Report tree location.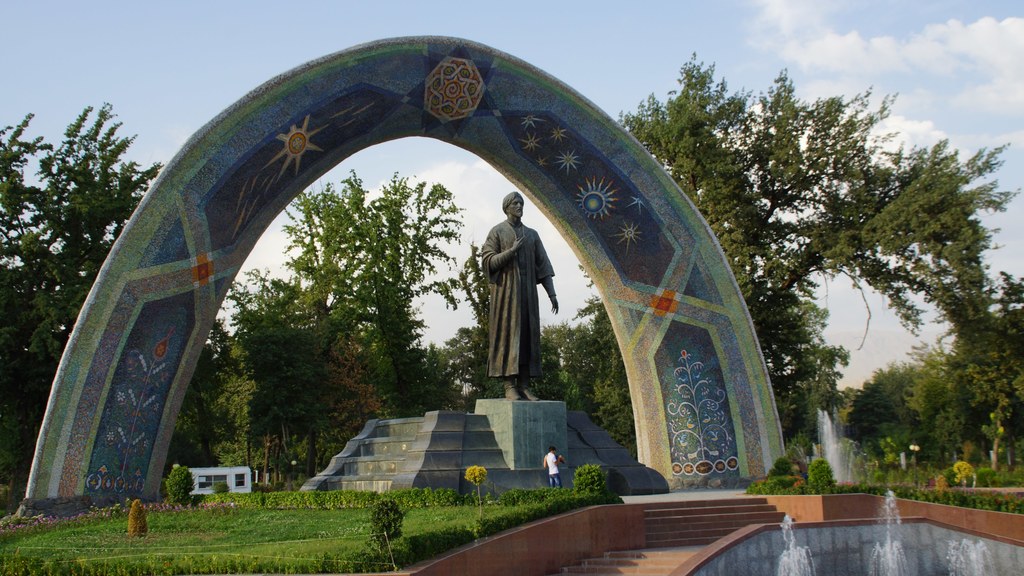
Report: bbox=[845, 330, 997, 495].
